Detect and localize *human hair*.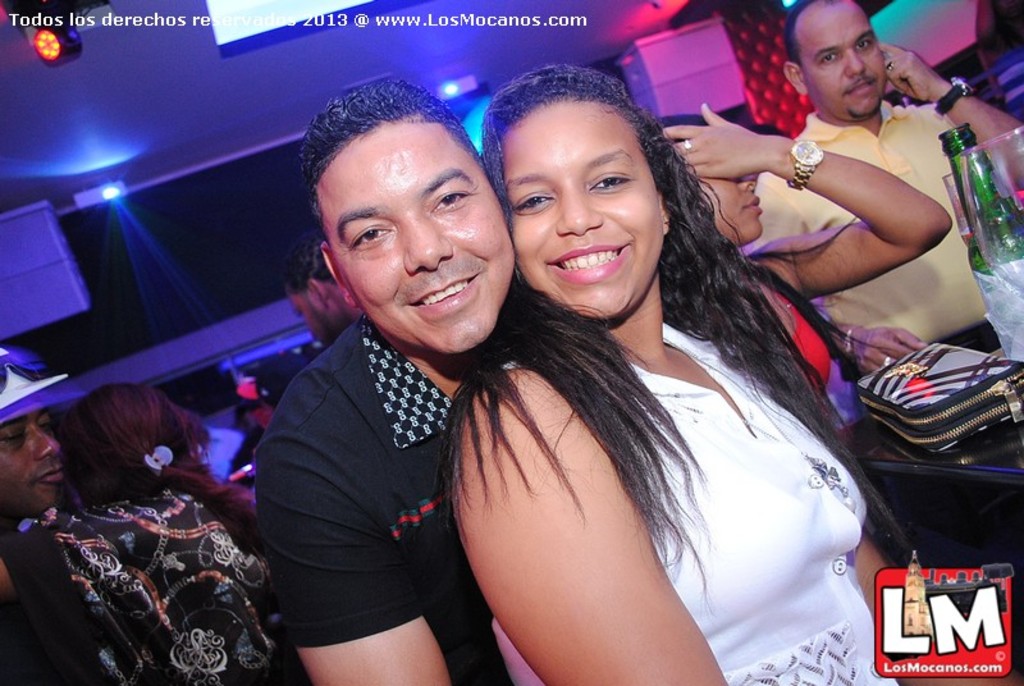
Localized at detection(438, 58, 910, 614).
